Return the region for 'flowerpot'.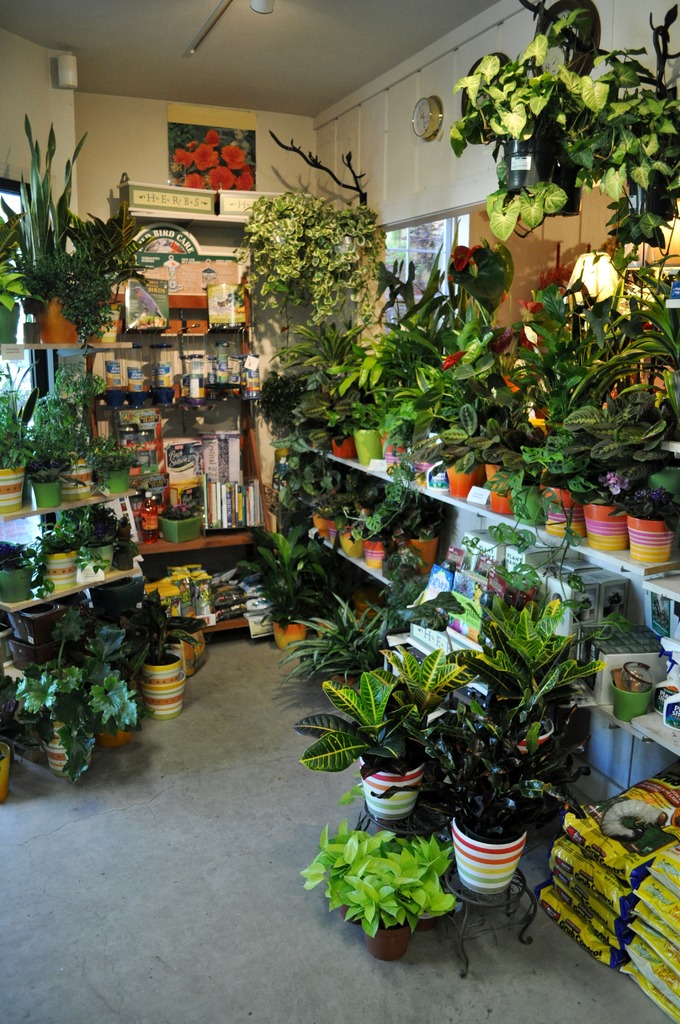
select_region(363, 772, 441, 854).
